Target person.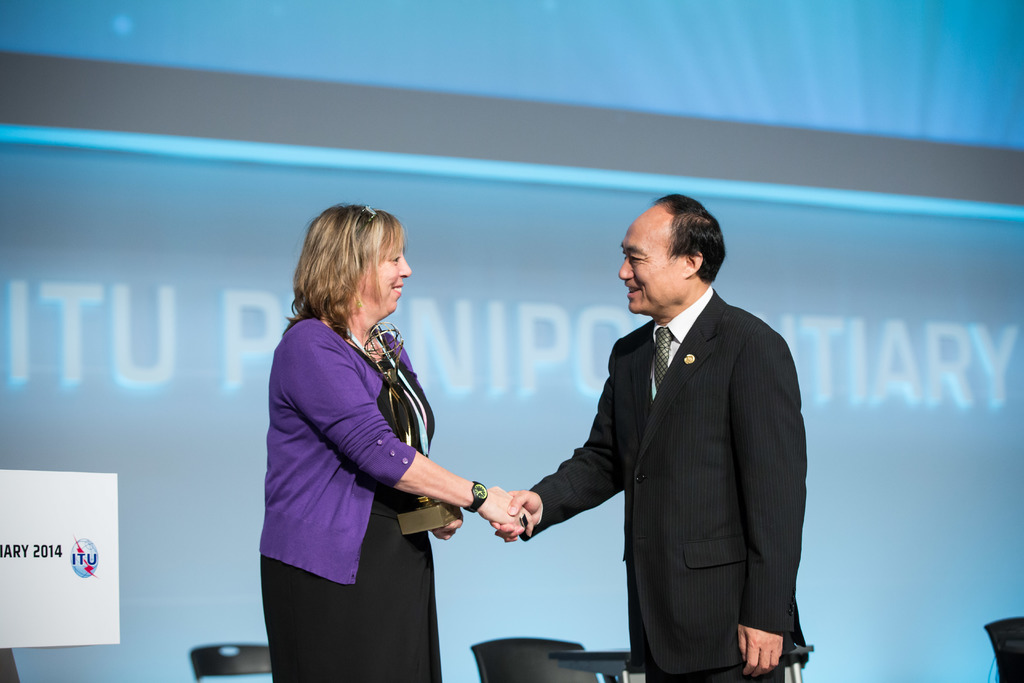
Target region: (x1=484, y1=193, x2=804, y2=682).
